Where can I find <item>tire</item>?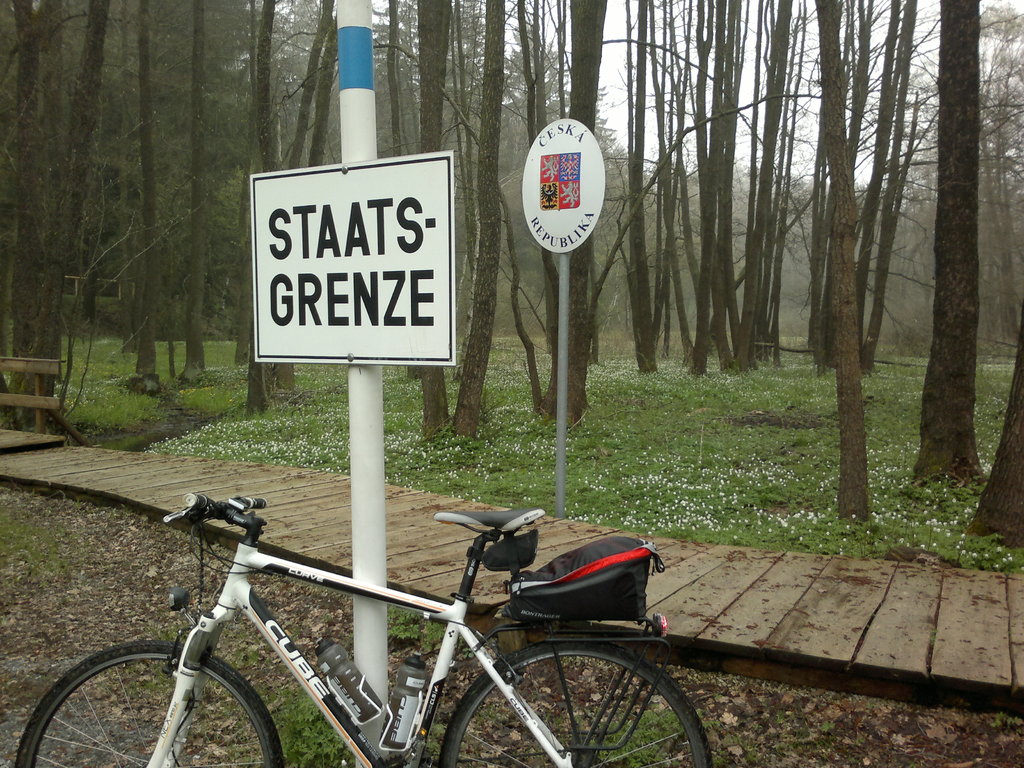
You can find it at Rect(438, 639, 721, 767).
